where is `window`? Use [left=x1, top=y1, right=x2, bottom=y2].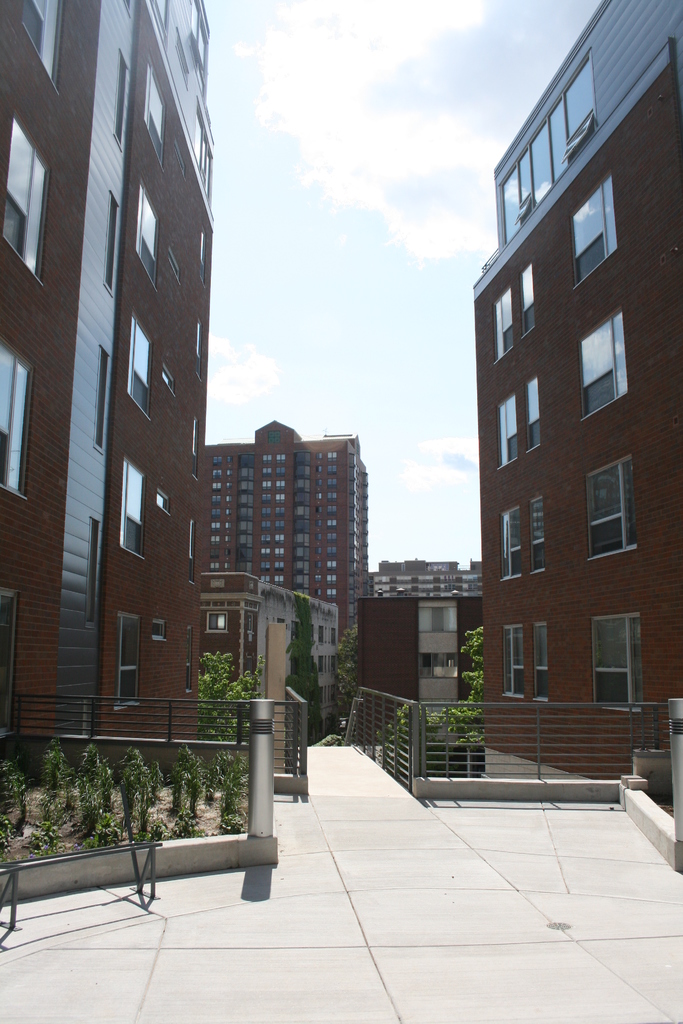
[left=528, top=495, right=546, bottom=572].
